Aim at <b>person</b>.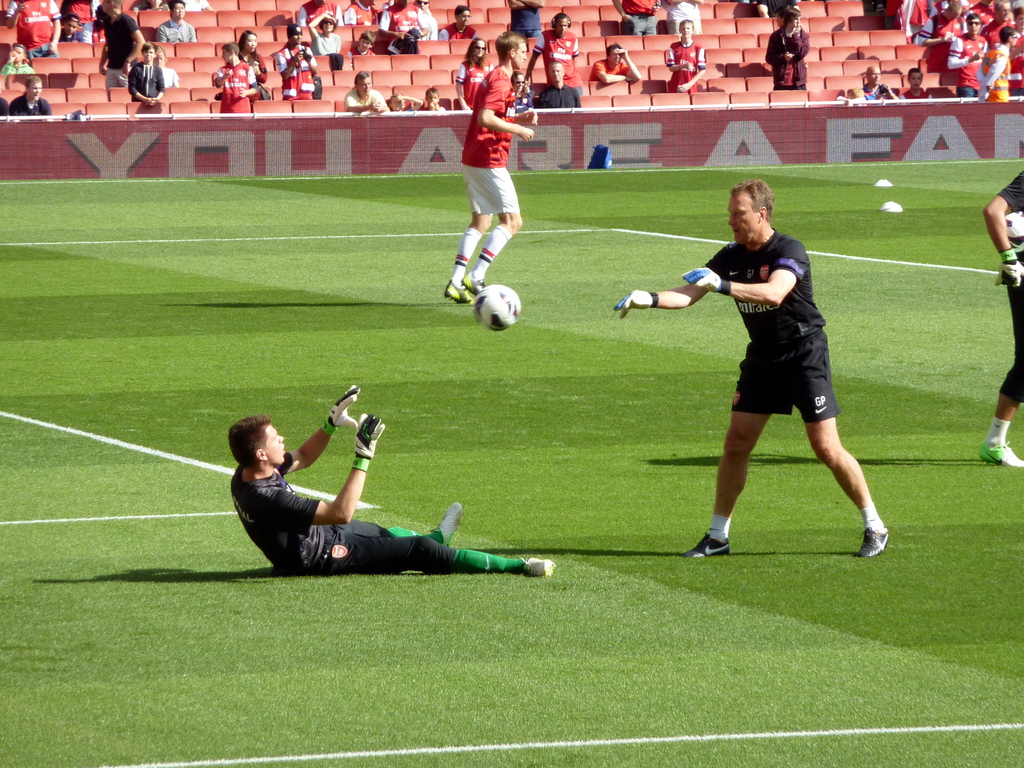
Aimed at (left=0, top=45, right=35, bottom=81).
